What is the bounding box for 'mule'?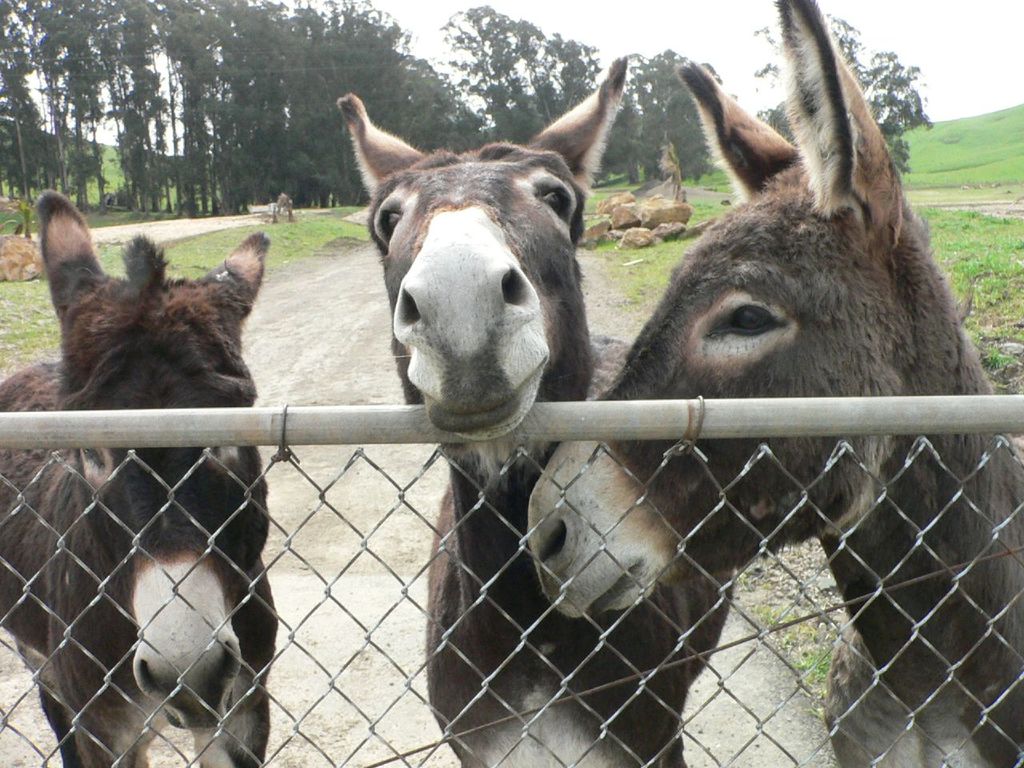
(left=526, top=0, right=1023, bottom=767).
